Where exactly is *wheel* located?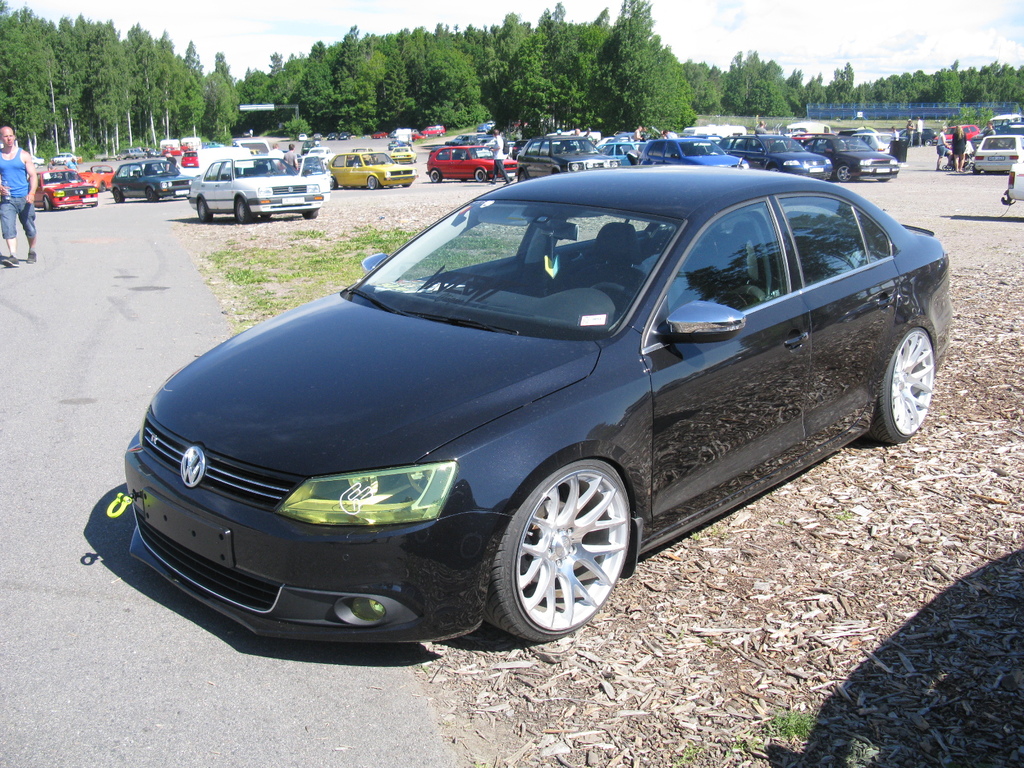
Its bounding box is 196,193,211,221.
